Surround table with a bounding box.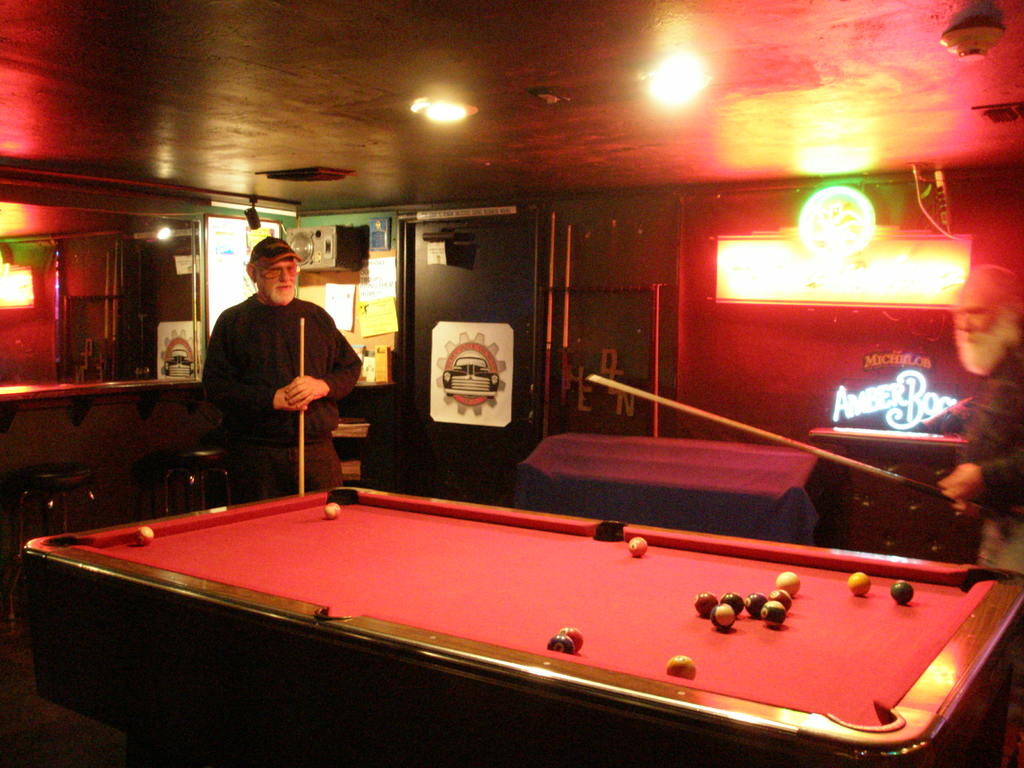
<region>23, 480, 1023, 767</region>.
